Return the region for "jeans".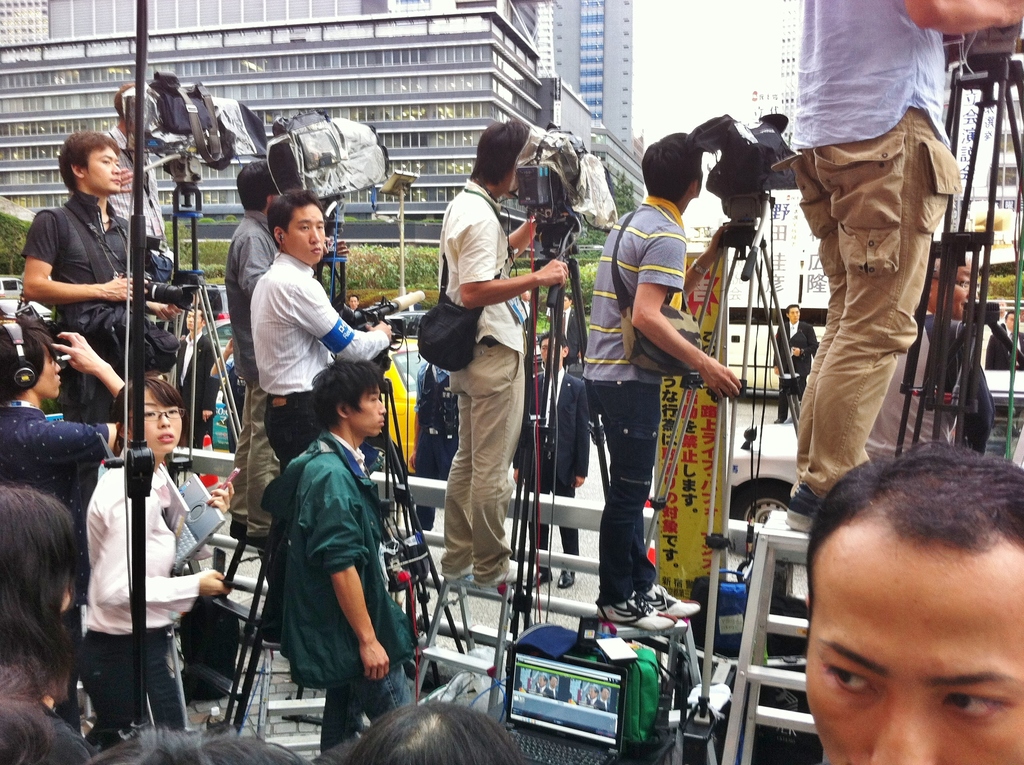
[left=314, top=660, right=417, bottom=747].
